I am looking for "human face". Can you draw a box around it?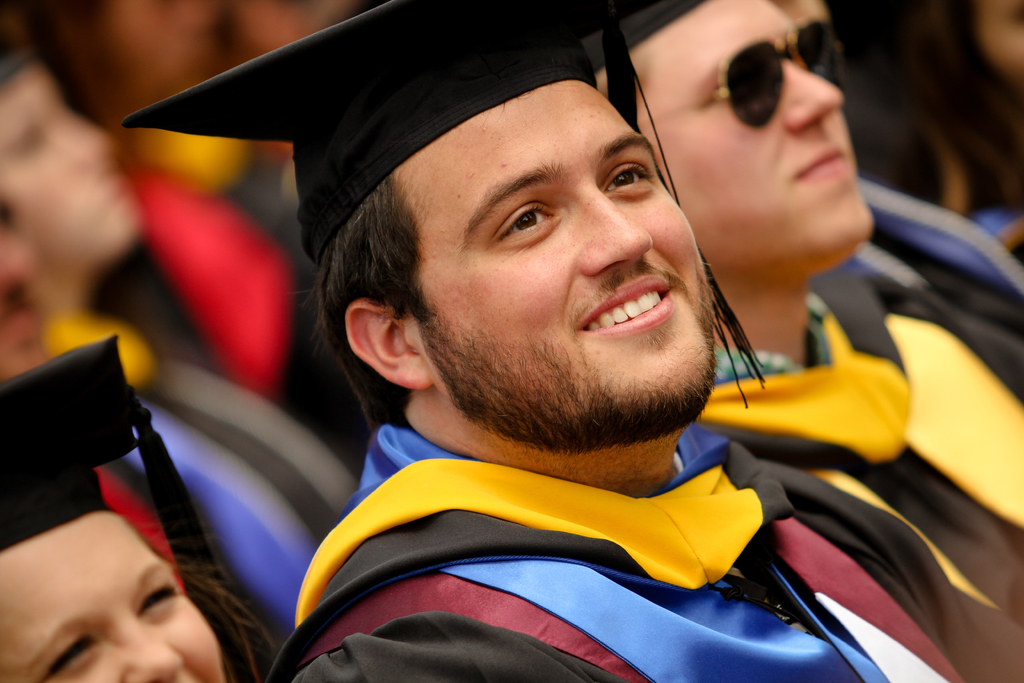
Sure, the bounding box is 0 507 222 682.
